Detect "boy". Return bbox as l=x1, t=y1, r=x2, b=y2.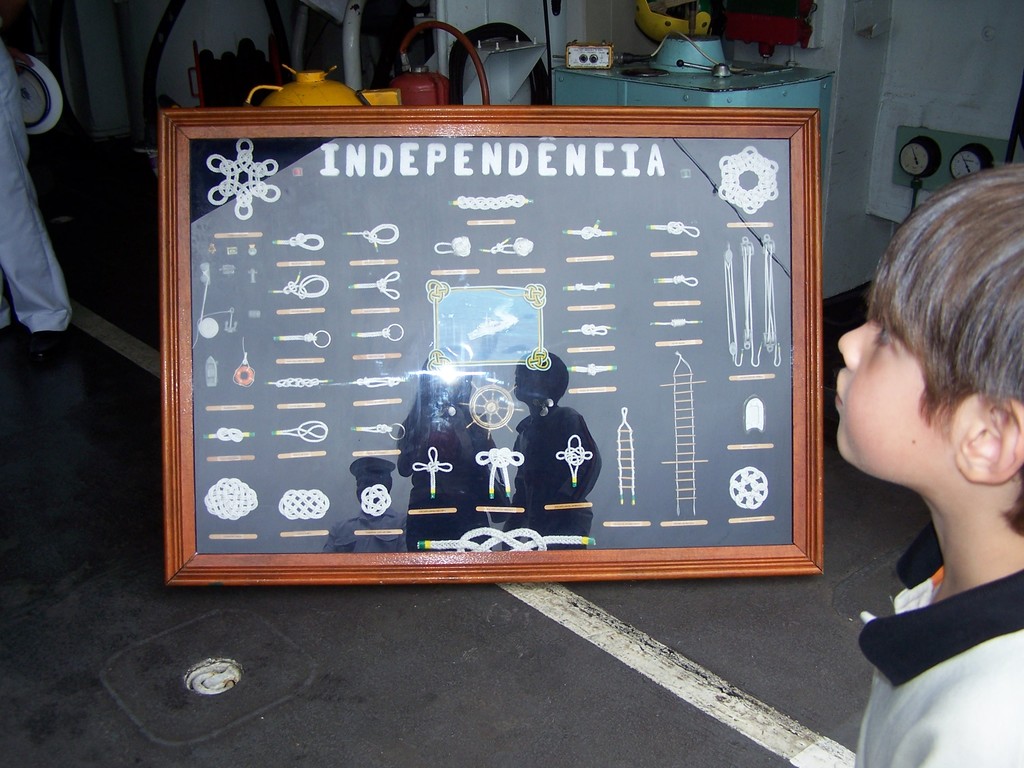
l=501, t=350, r=602, b=551.
